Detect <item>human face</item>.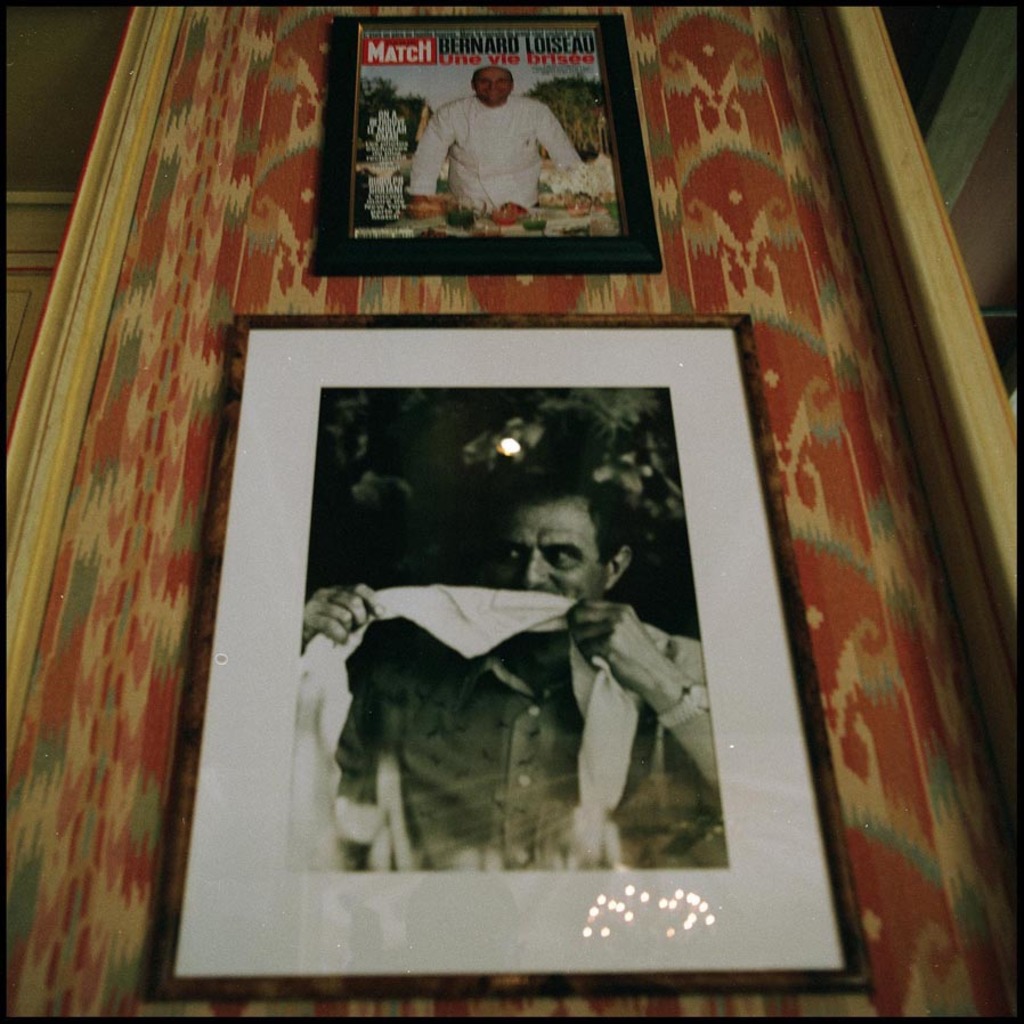
Detected at <box>474,70,507,99</box>.
